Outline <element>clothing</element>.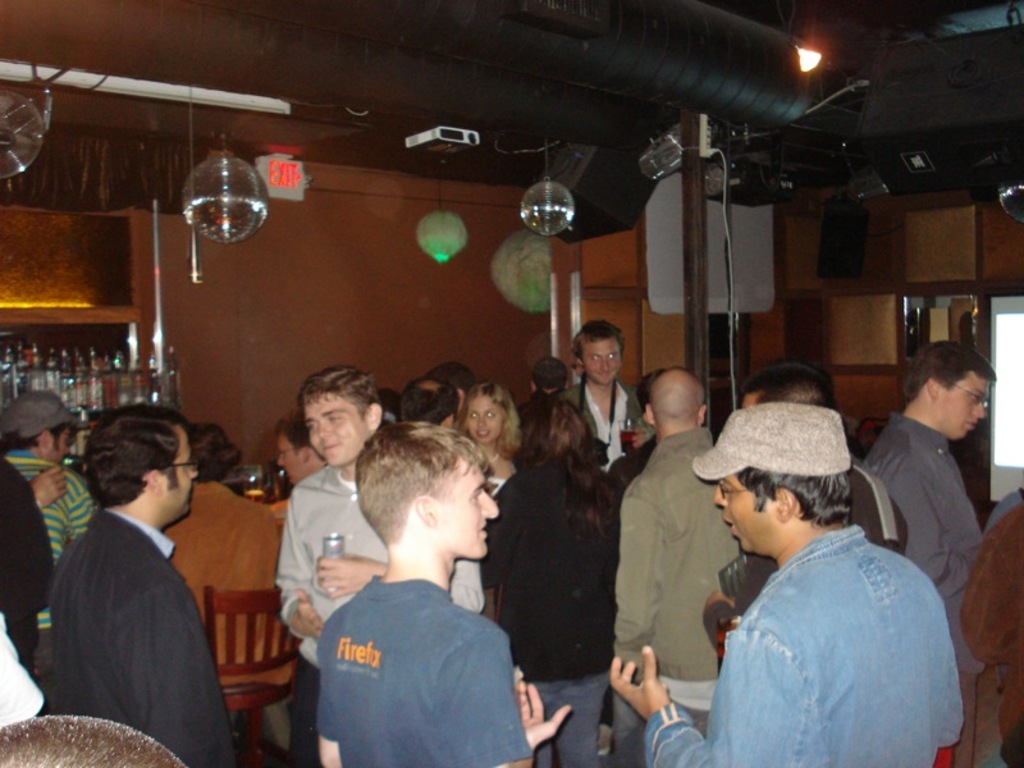
Outline: select_region(946, 494, 1018, 767).
